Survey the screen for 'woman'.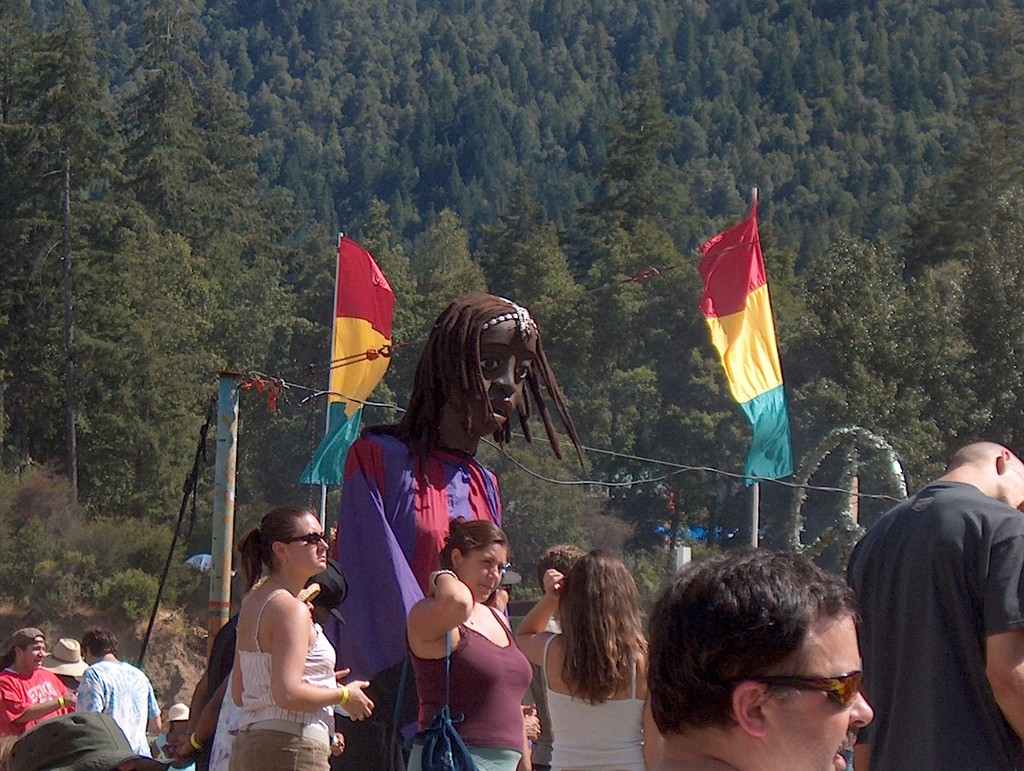
Survey found: 76,625,161,758.
